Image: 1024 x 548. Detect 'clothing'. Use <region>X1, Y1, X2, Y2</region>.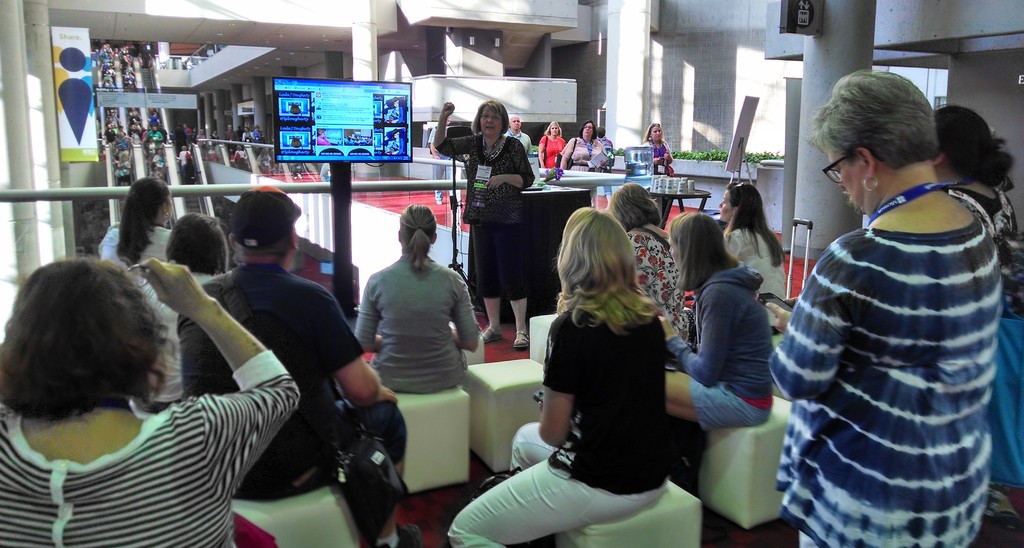
<region>179, 265, 408, 547</region>.
